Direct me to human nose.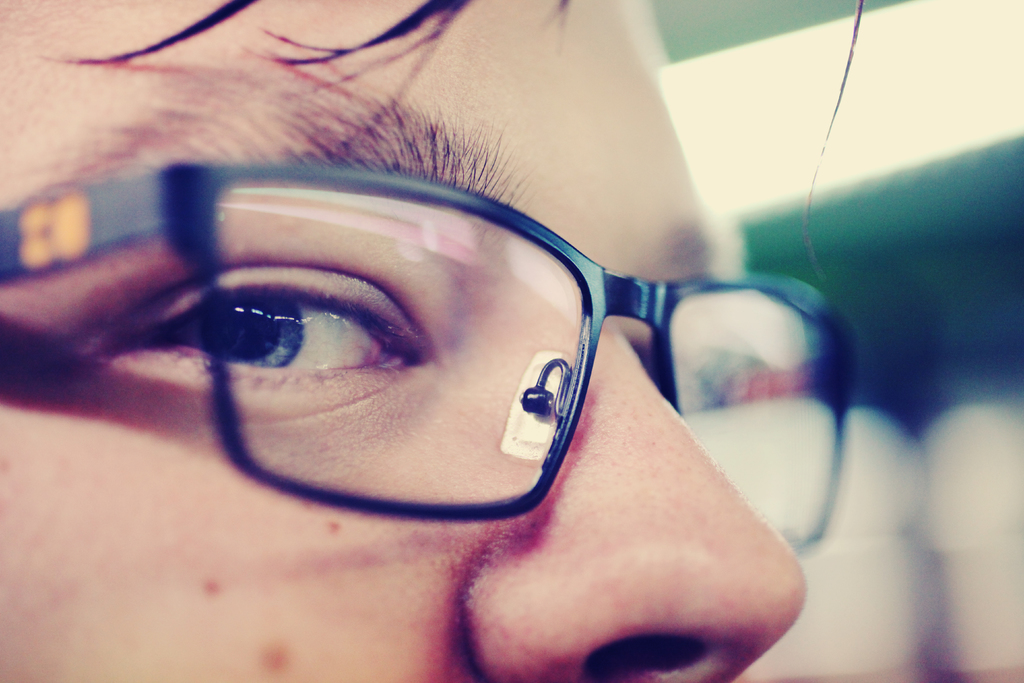
Direction: box(468, 317, 807, 682).
